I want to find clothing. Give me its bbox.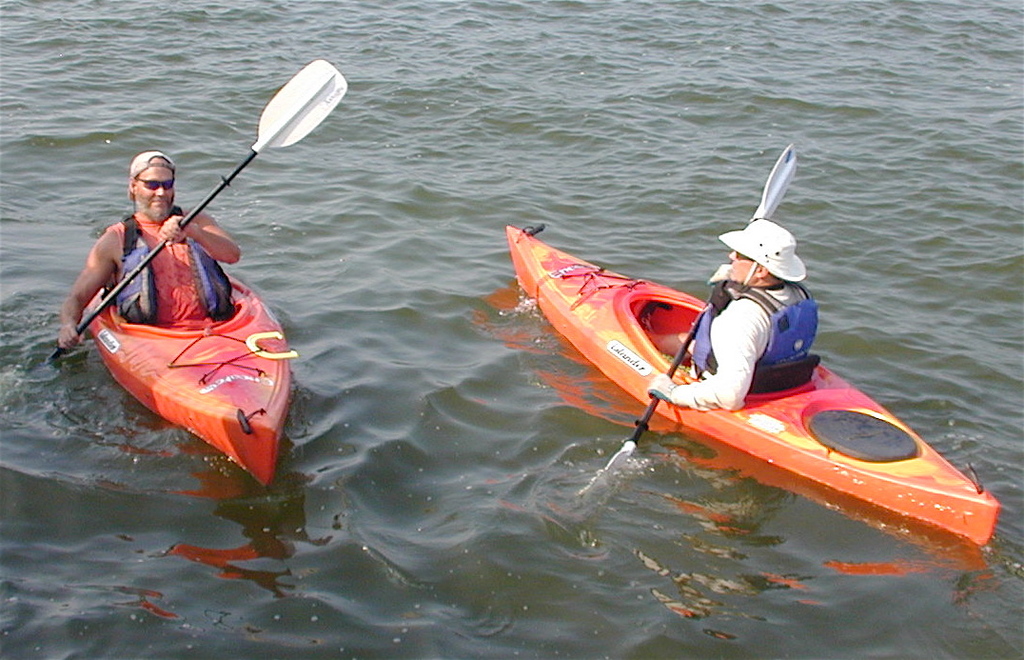
detection(684, 236, 848, 409).
